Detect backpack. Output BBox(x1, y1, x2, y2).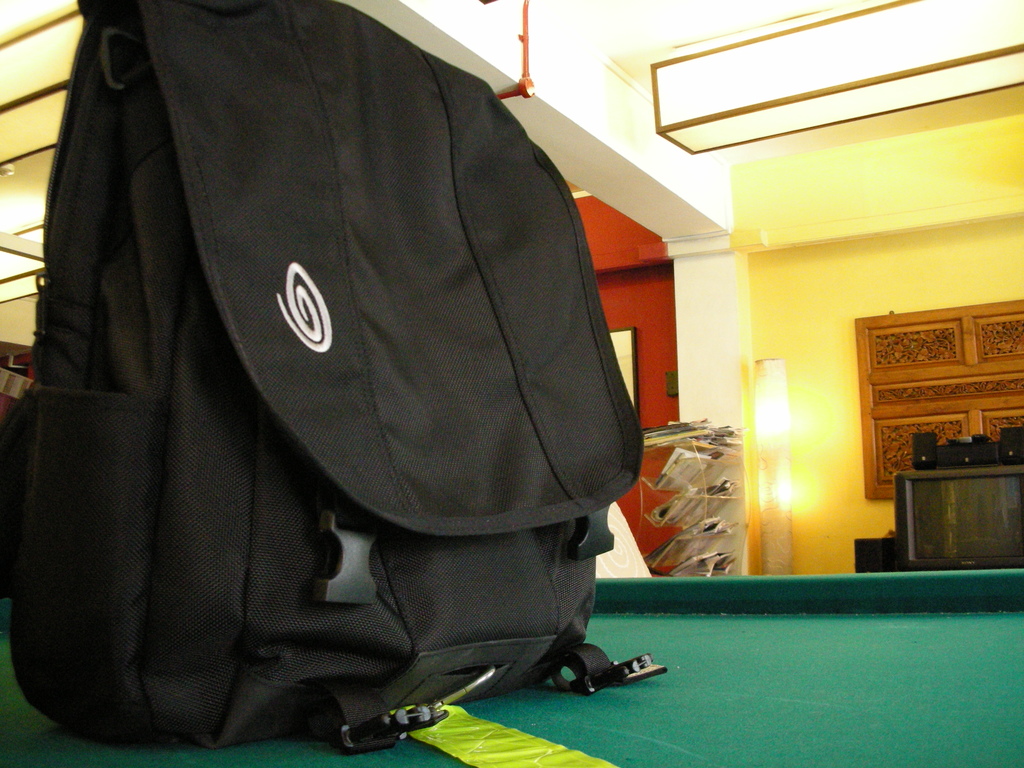
BBox(0, 30, 673, 753).
